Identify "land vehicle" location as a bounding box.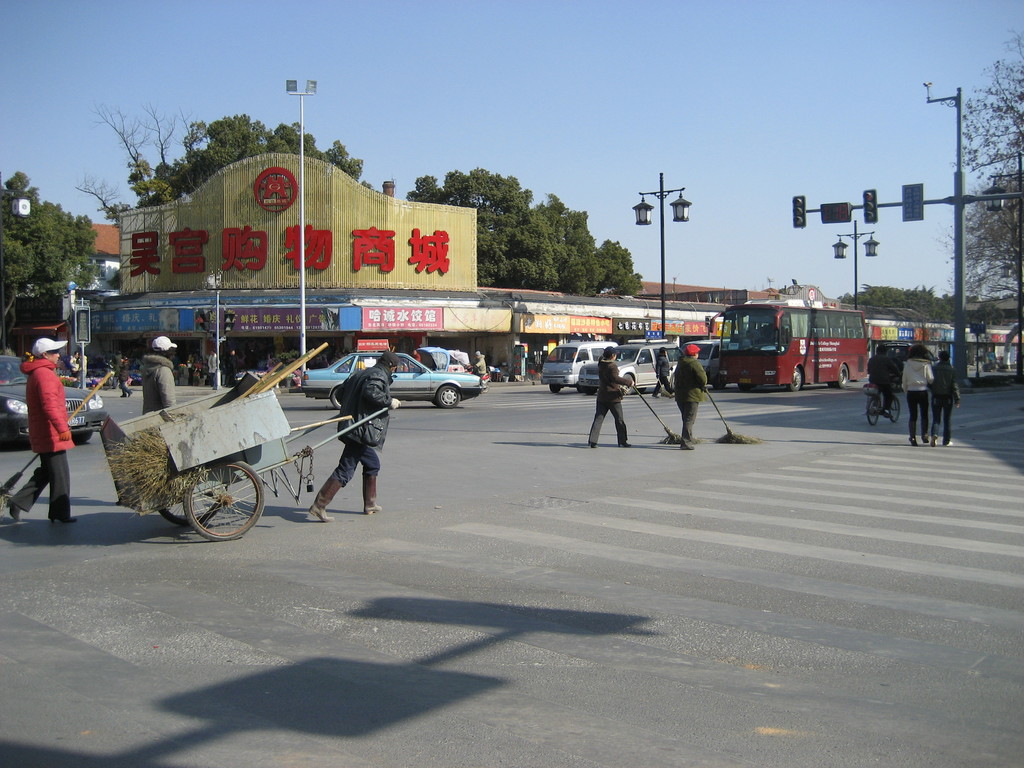
x1=681 y1=340 x2=740 y2=390.
